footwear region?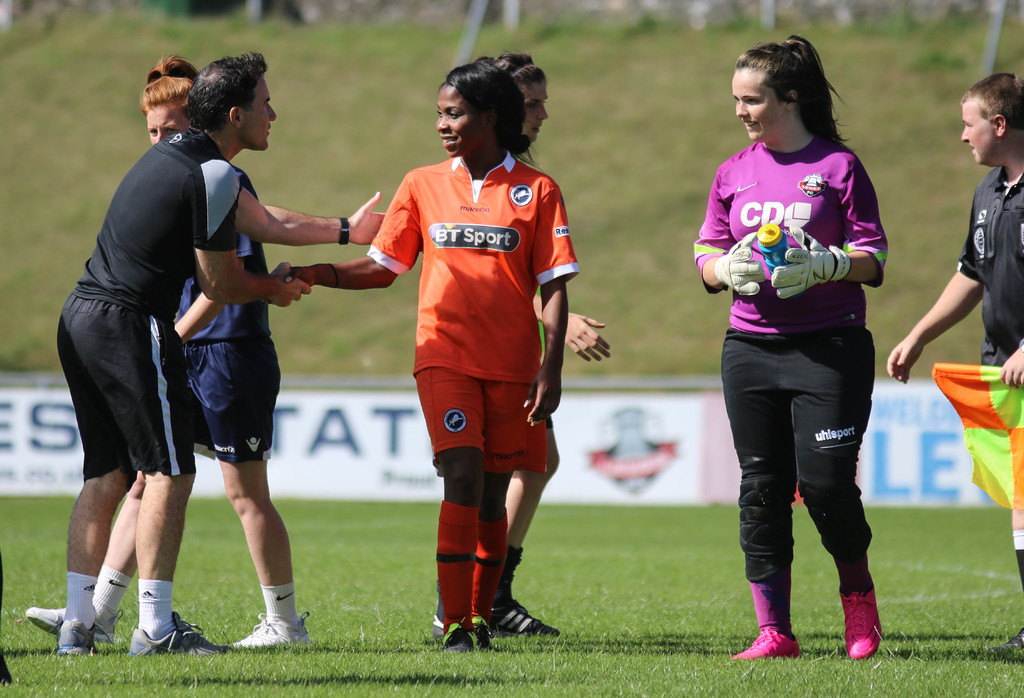
[444,613,491,654]
